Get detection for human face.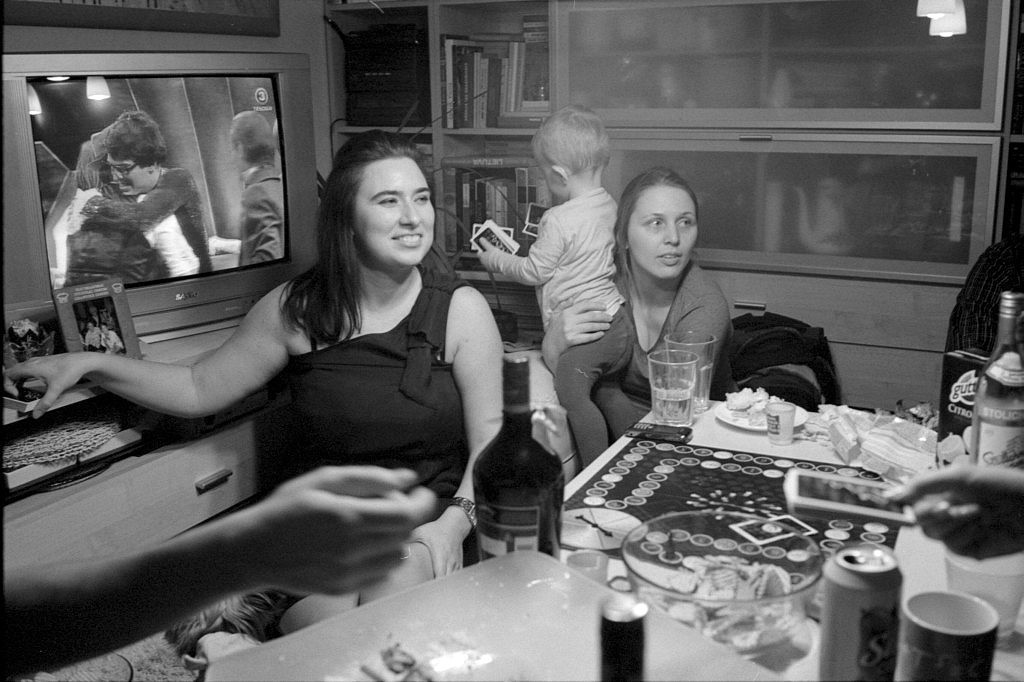
Detection: (108,160,147,194).
